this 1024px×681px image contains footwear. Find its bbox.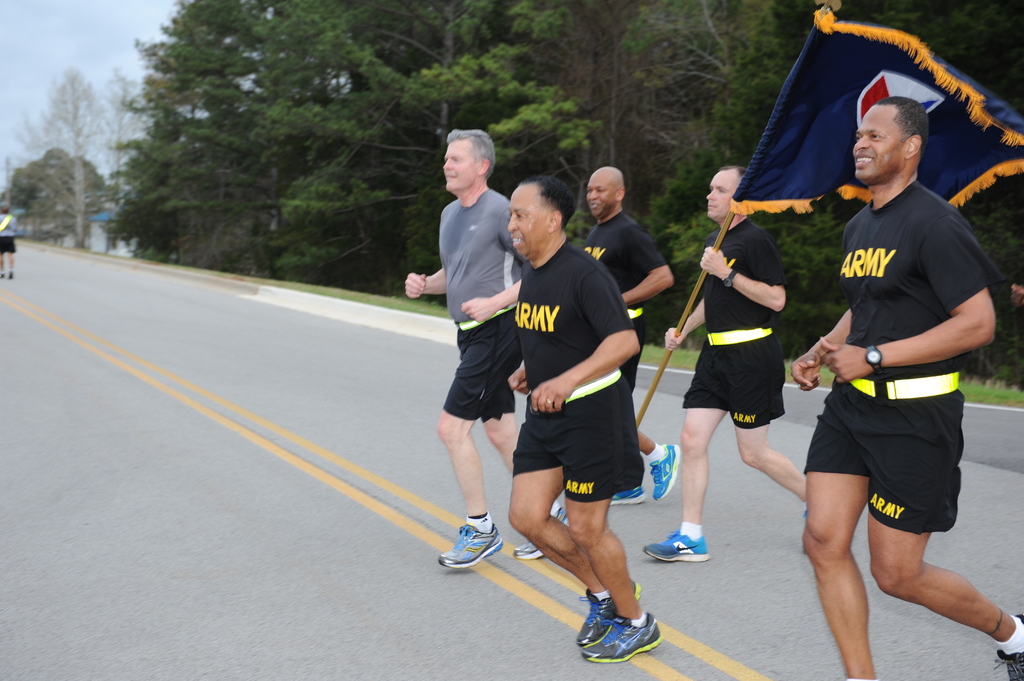
BBox(580, 582, 640, 652).
